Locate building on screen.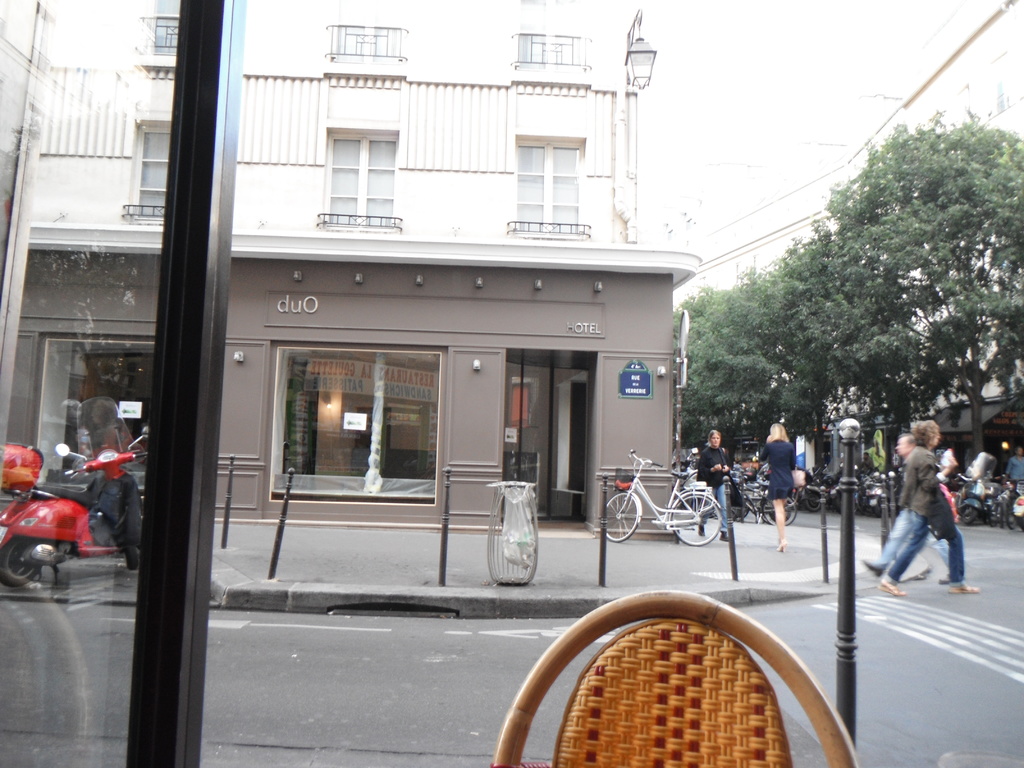
On screen at <bbox>673, 2, 1023, 471</bbox>.
